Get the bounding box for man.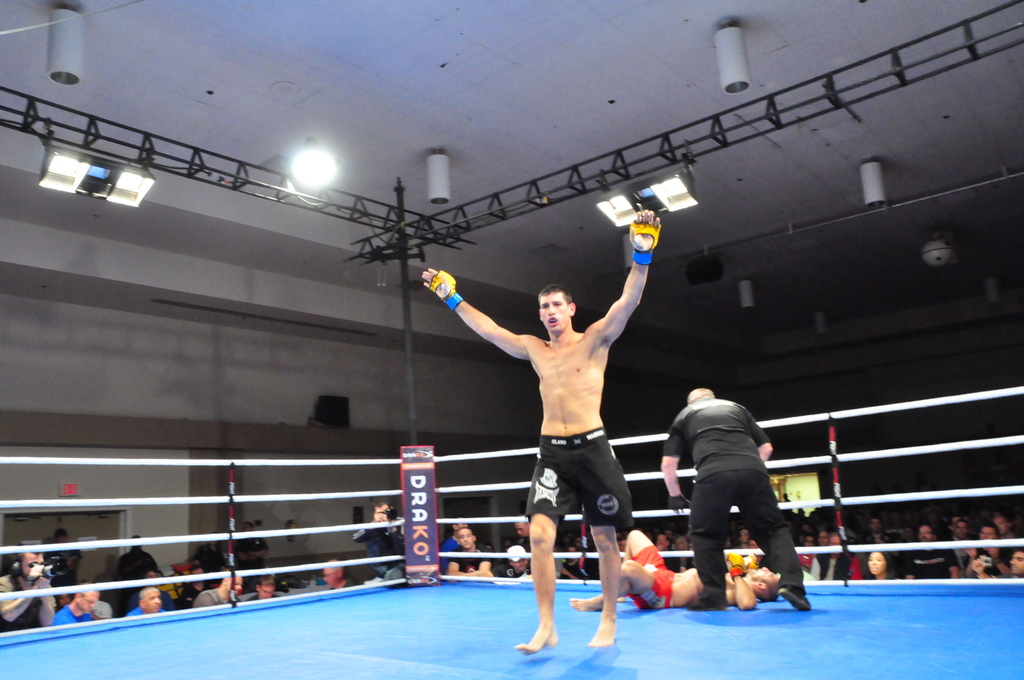
[741,535,765,555].
